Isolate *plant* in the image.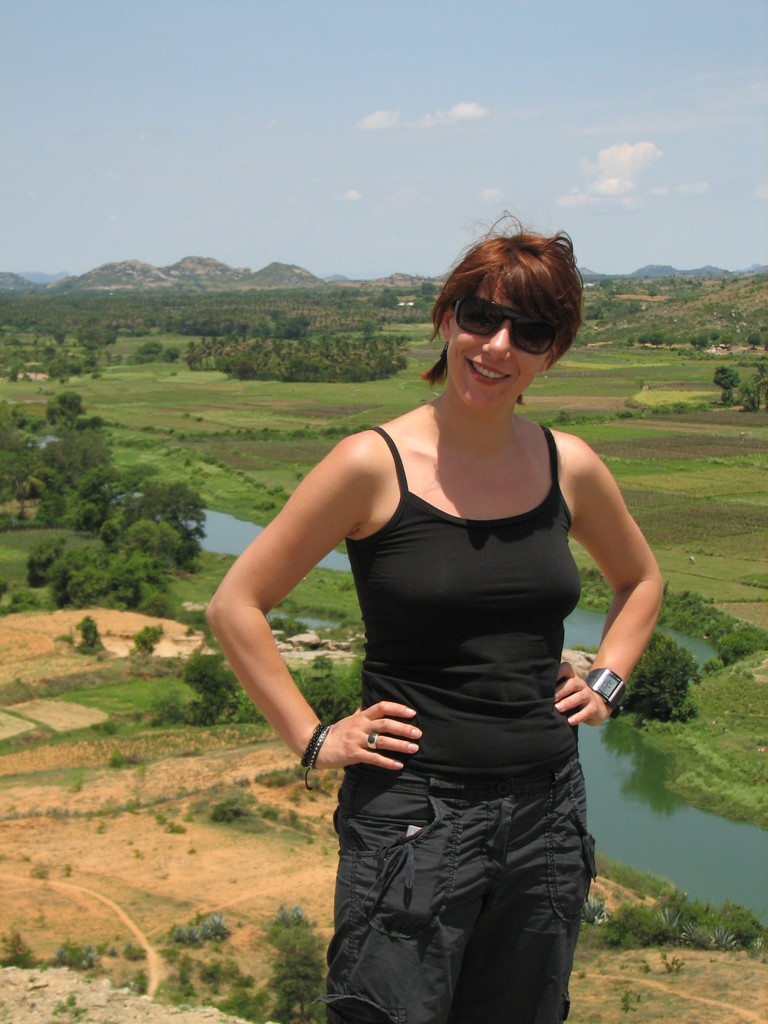
Isolated region: [115,936,150,966].
